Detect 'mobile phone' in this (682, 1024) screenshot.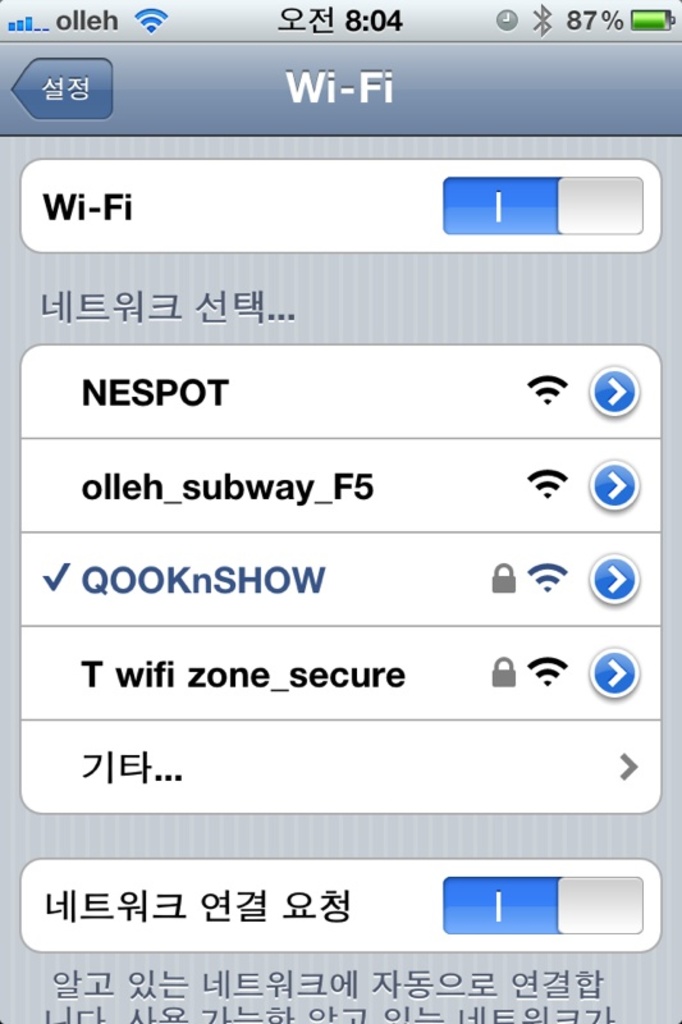
Detection: rect(6, 69, 681, 1023).
